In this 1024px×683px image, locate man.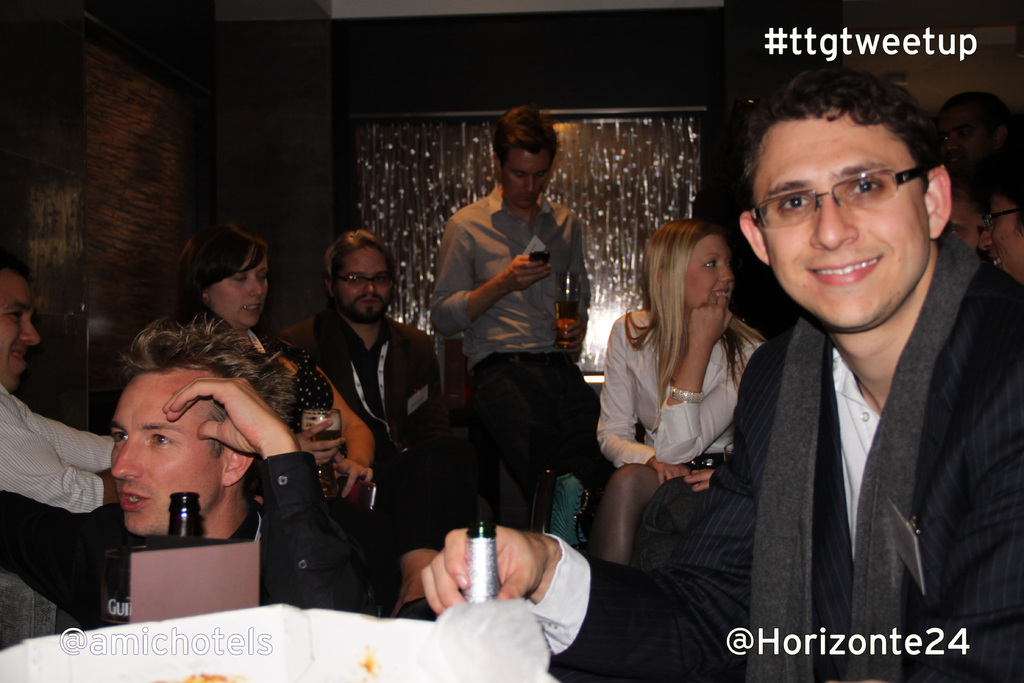
Bounding box: pyautogui.locateOnScreen(420, 122, 615, 553).
